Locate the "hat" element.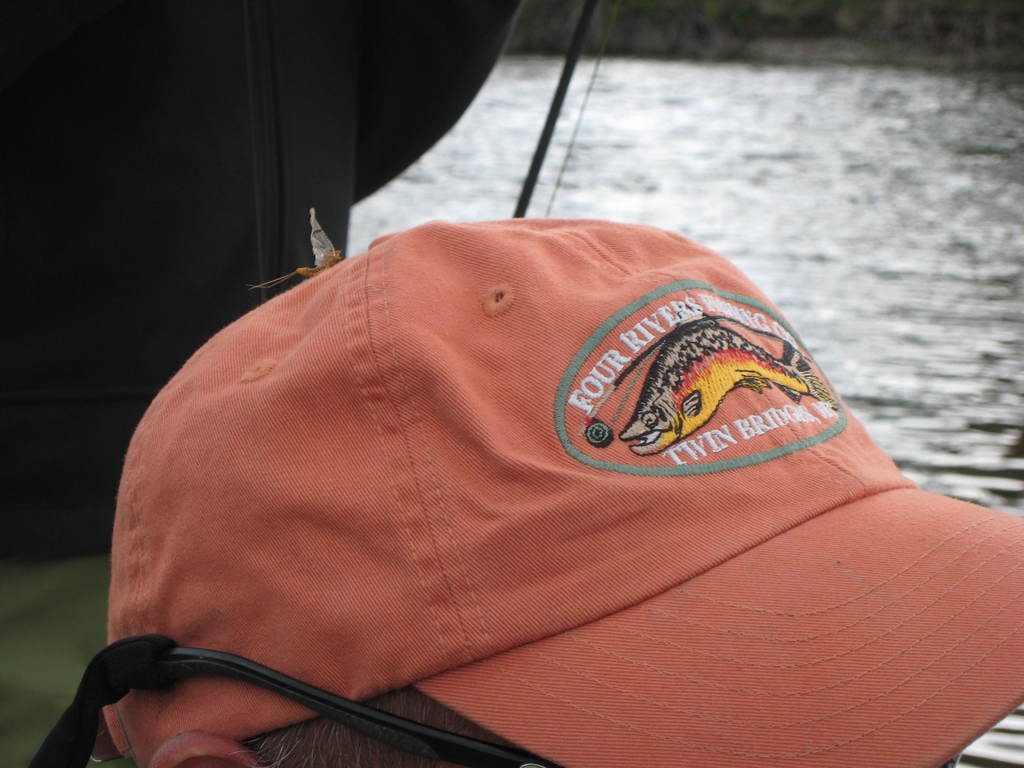
Element bbox: pyautogui.locateOnScreen(103, 220, 1023, 767).
